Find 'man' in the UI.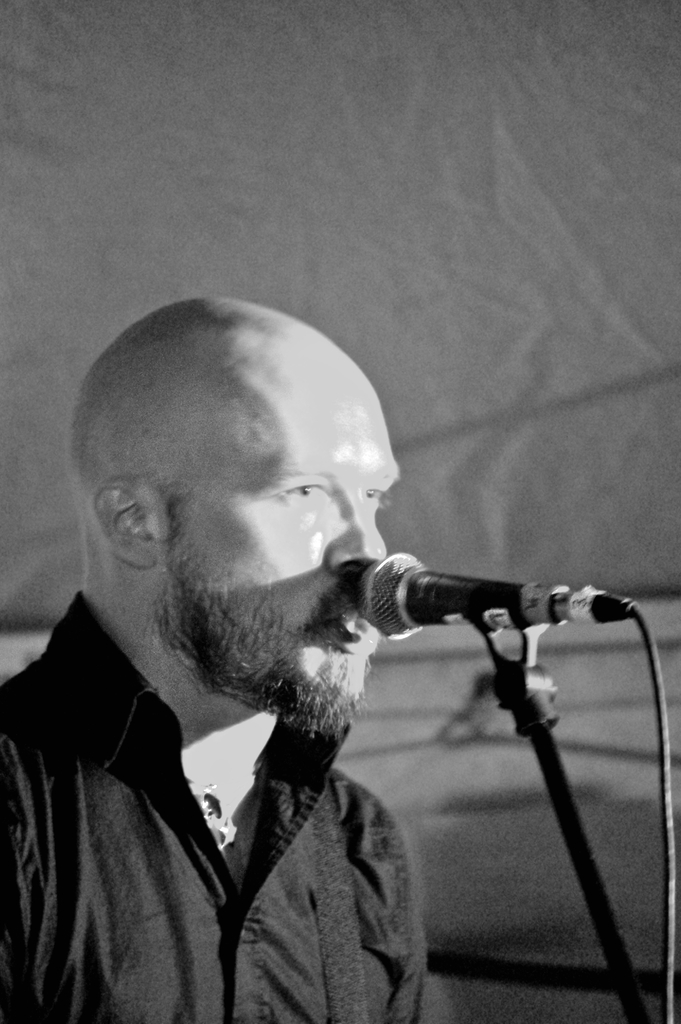
UI element at 29/313/592/1023.
